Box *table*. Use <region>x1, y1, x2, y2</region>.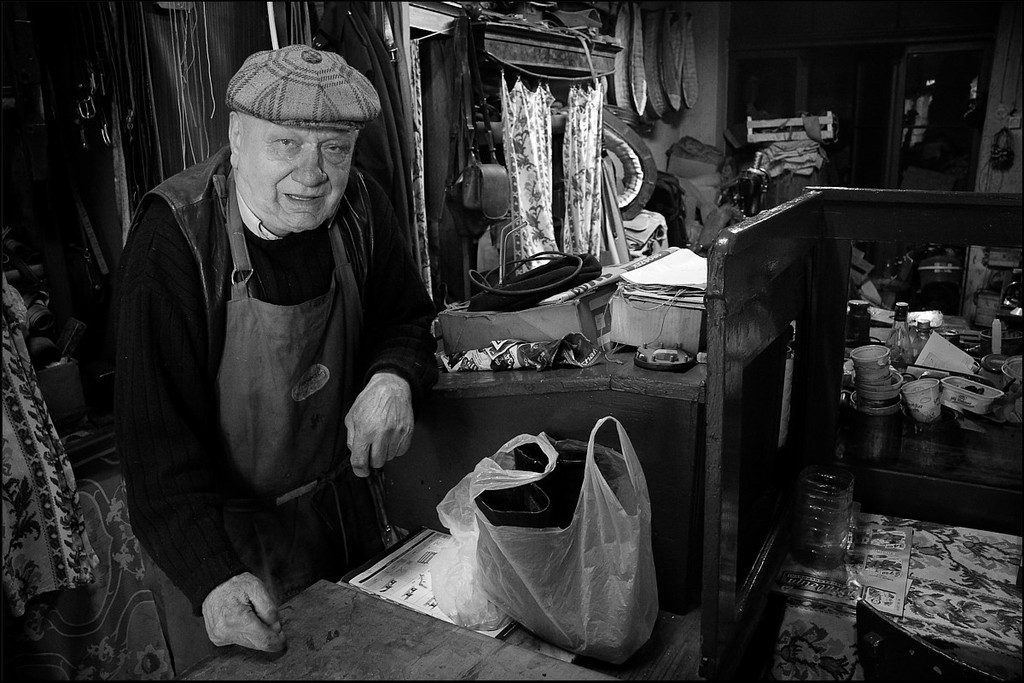
<region>169, 580, 618, 682</region>.
